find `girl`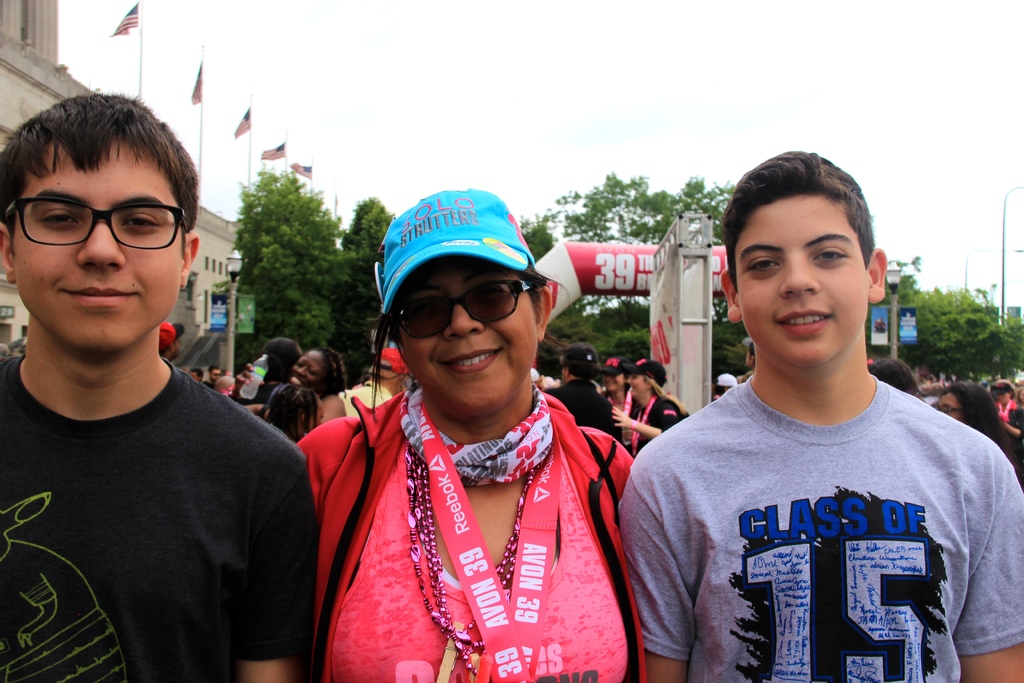
930,379,1023,491
